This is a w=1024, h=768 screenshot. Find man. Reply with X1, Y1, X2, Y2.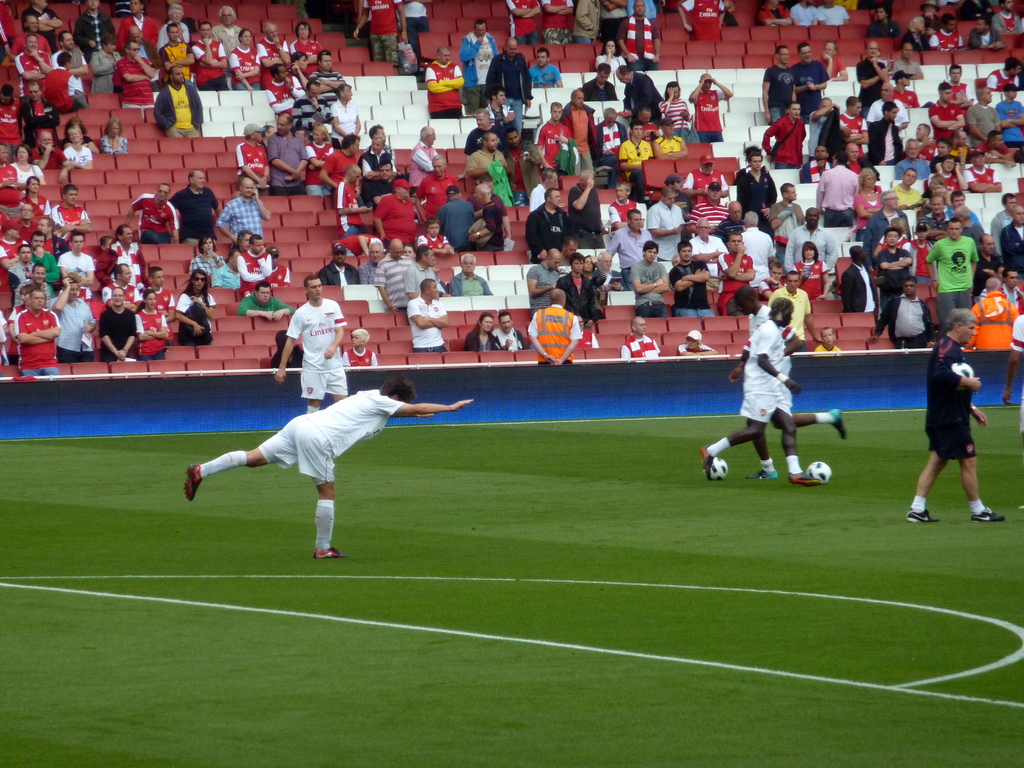
266, 111, 308, 189.
